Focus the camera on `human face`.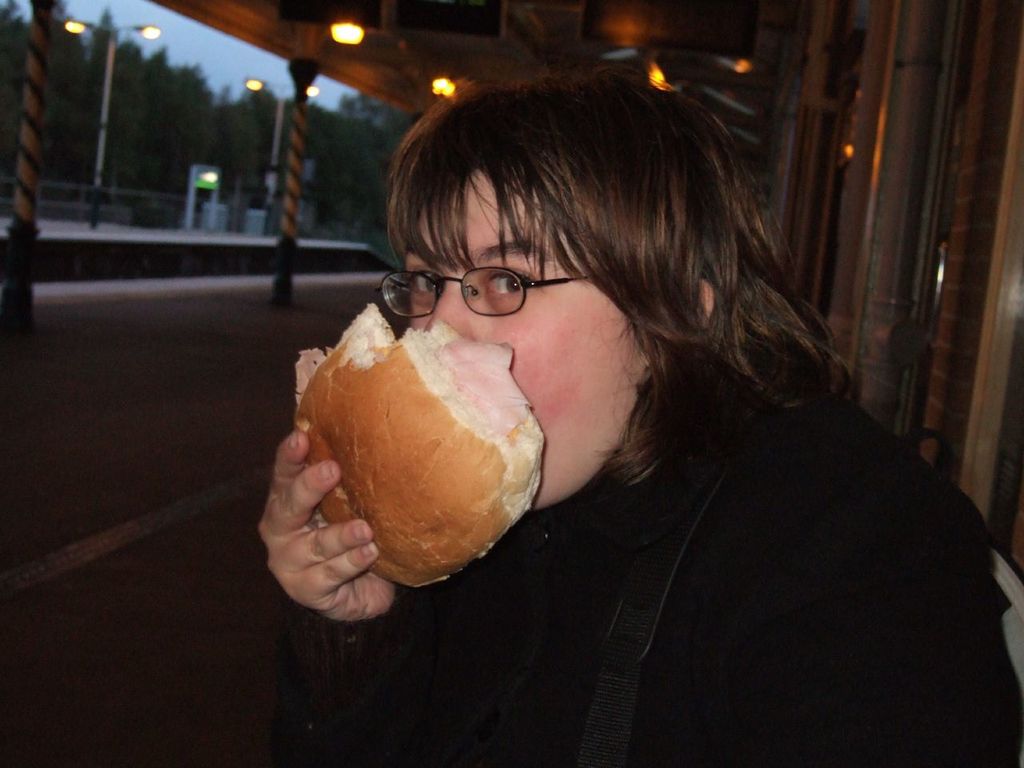
Focus region: (left=402, top=158, right=644, bottom=506).
